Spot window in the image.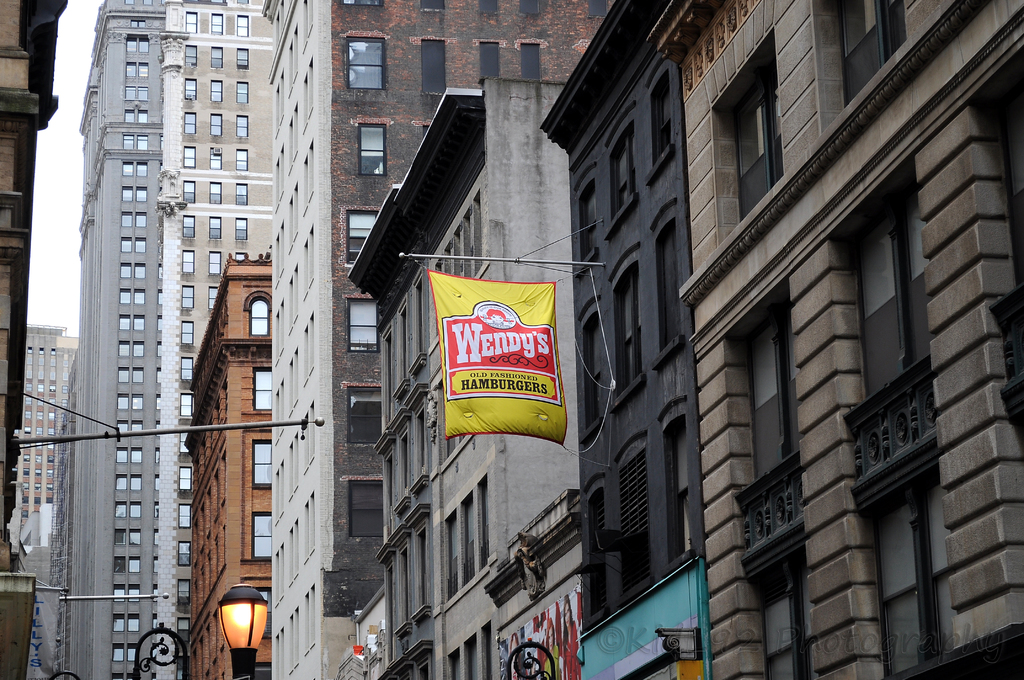
window found at region(620, 441, 650, 592).
